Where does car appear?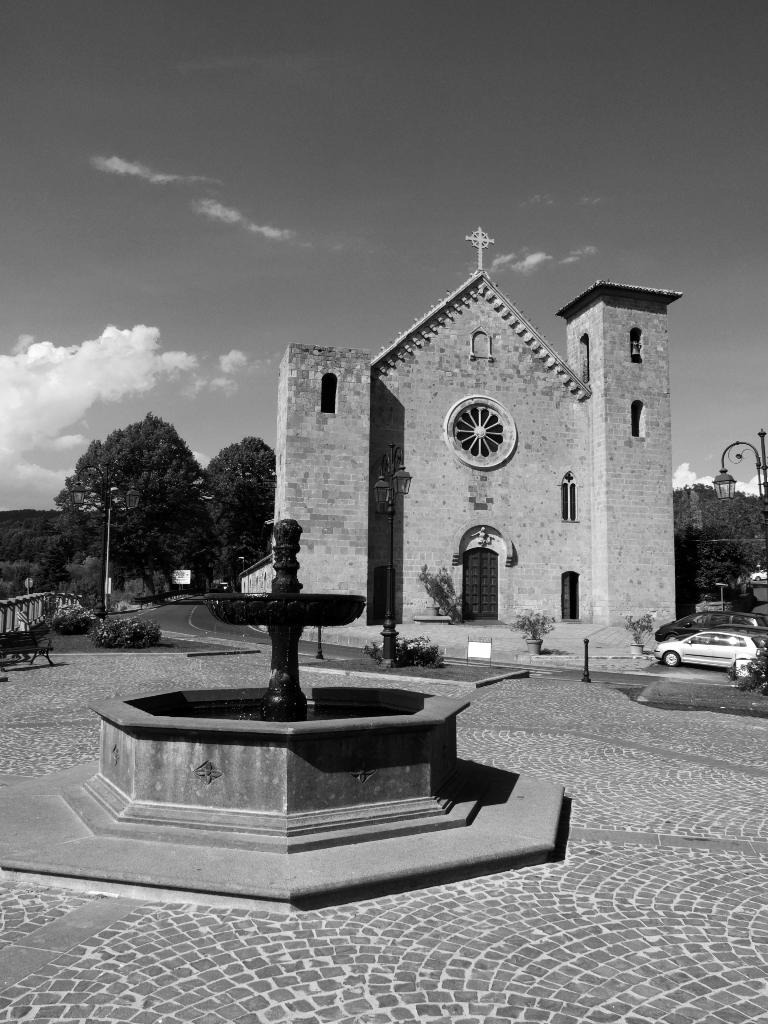
Appears at <box>658,606,767,644</box>.
